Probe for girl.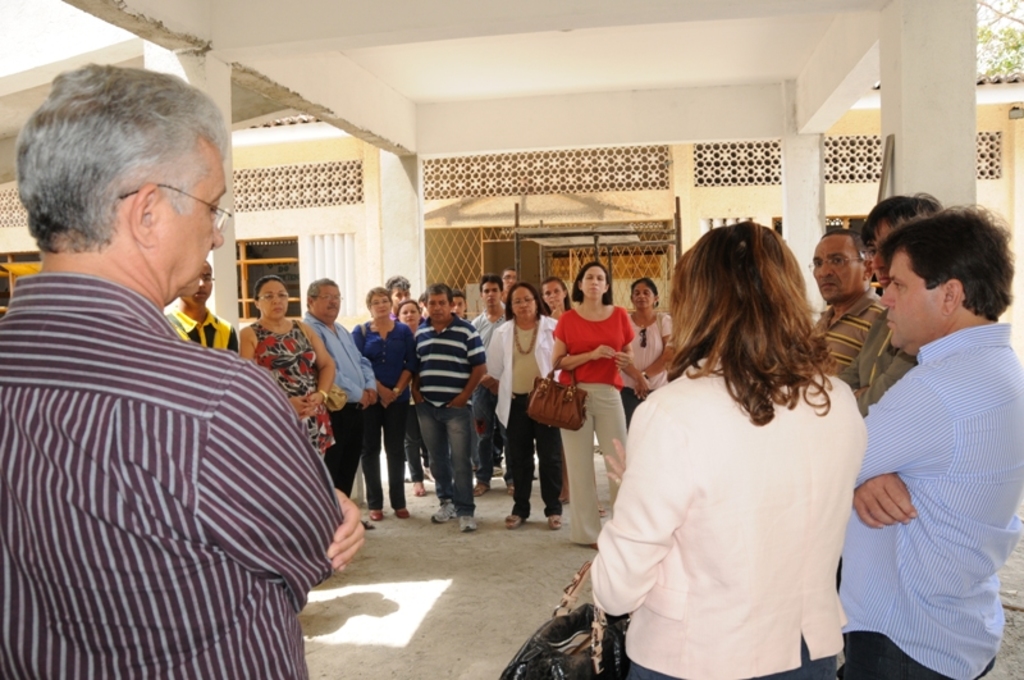
Probe result: region(352, 286, 417, 517).
